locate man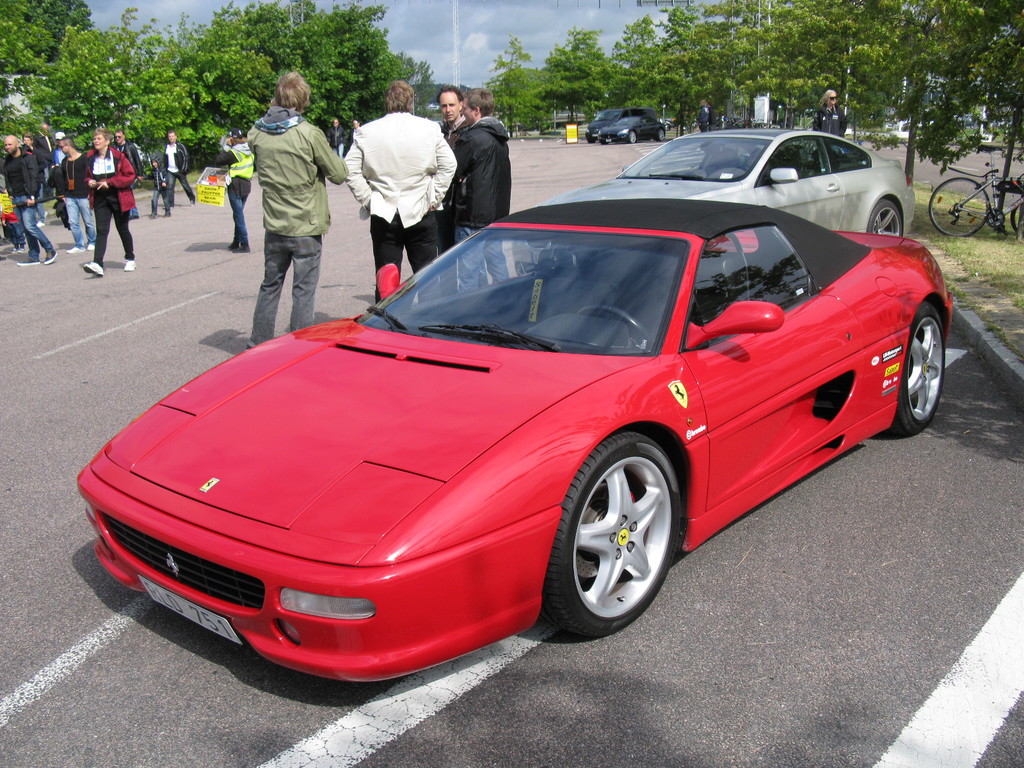
<bbox>163, 131, 198, 207</bbox>
